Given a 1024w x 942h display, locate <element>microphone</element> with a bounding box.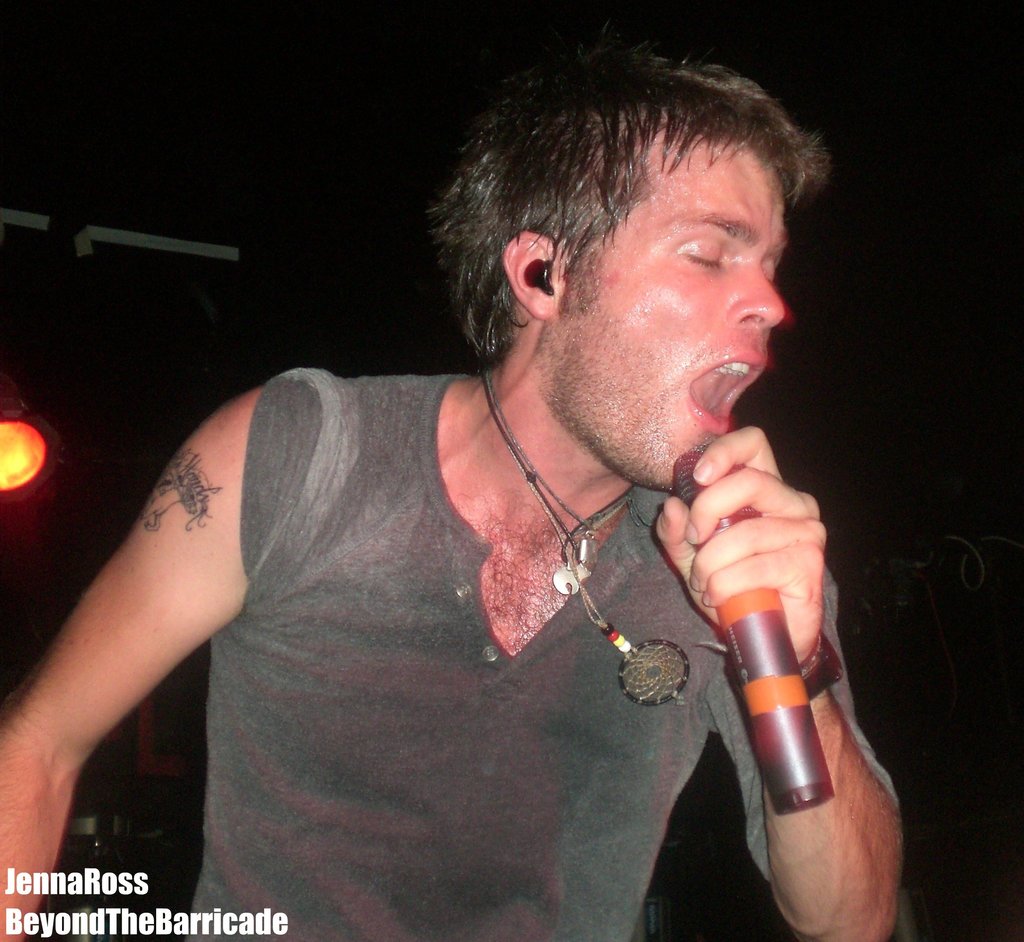
Located: crop(669, 432, 833, 817).
